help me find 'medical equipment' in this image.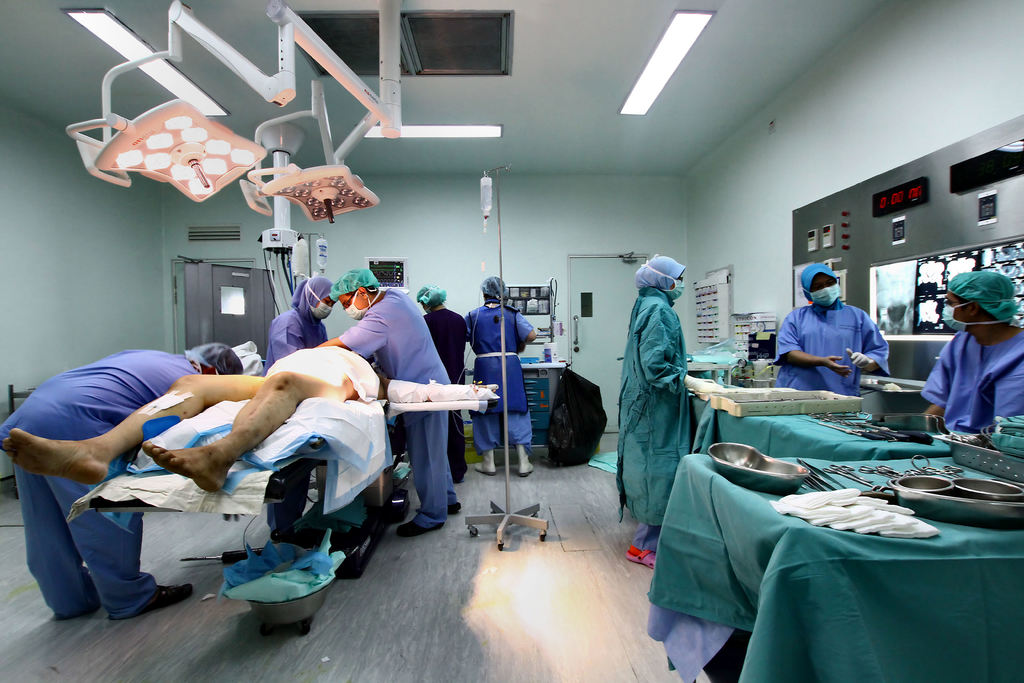
Found it: (x1=906, y1=470, x2=931, y2=477).
